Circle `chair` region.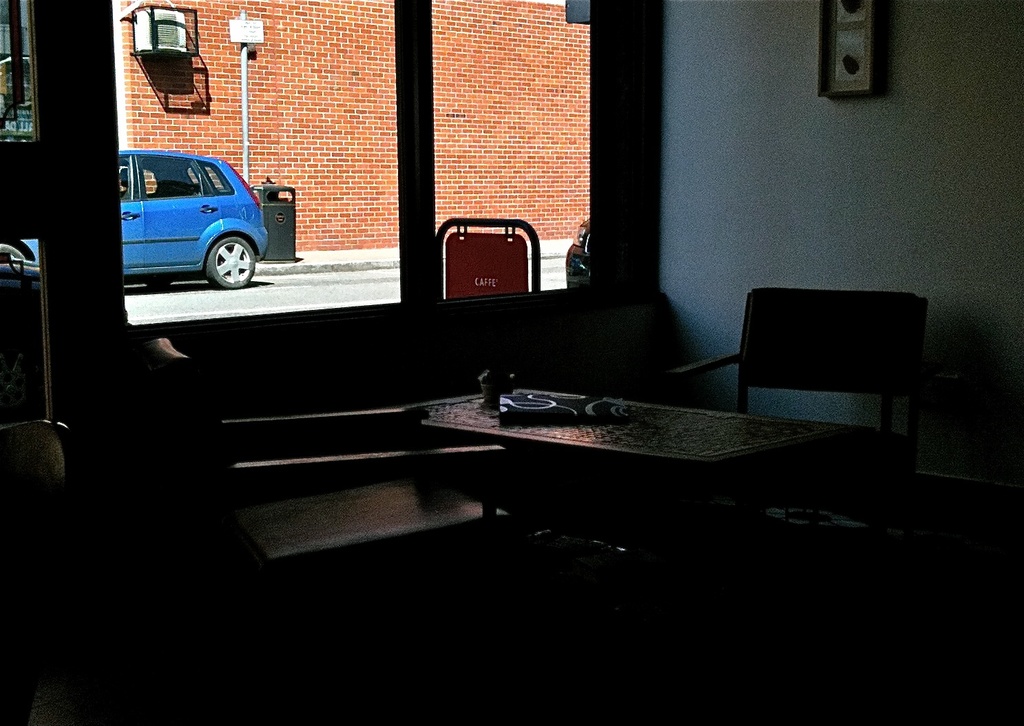
Region: {"x1": 0, "y1": 417, "x2": 81, "y2": 725}.
